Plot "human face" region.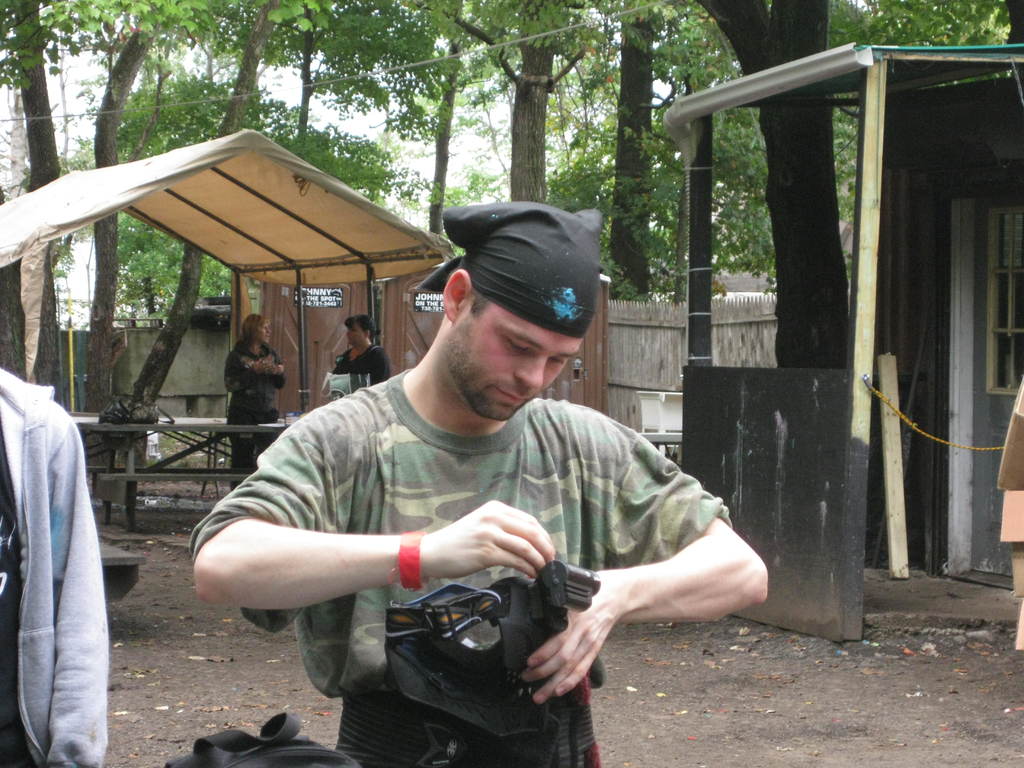
Plotted at [253, 322, 273, 344].
